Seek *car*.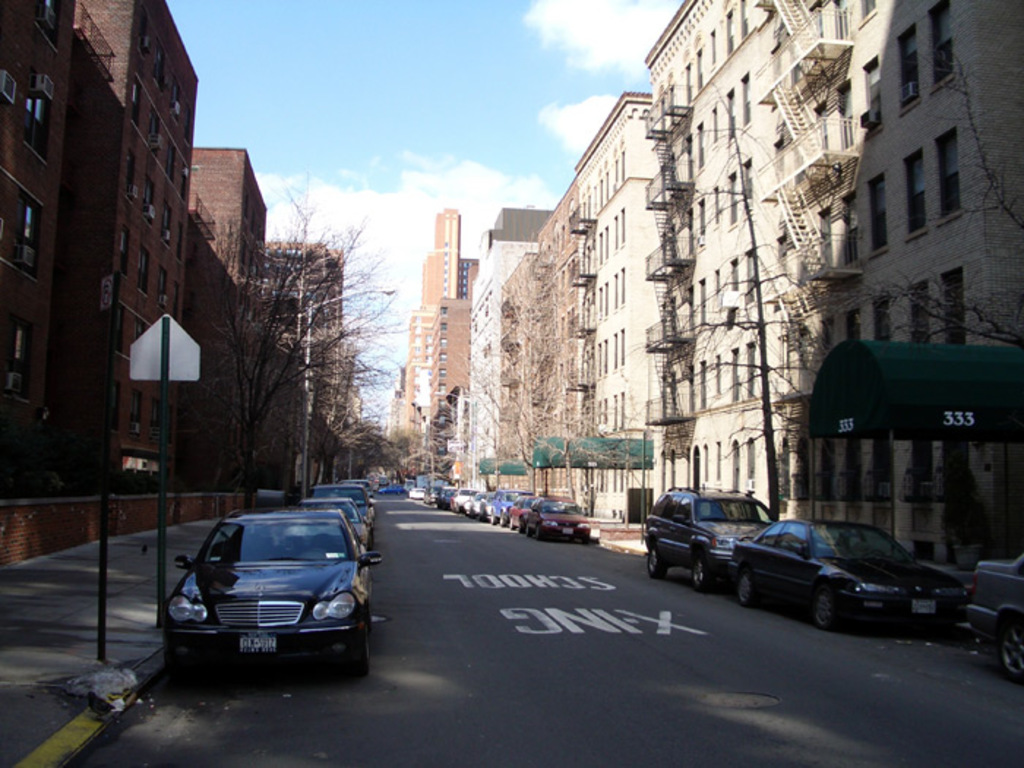
region(644, 484, 777, 594).
